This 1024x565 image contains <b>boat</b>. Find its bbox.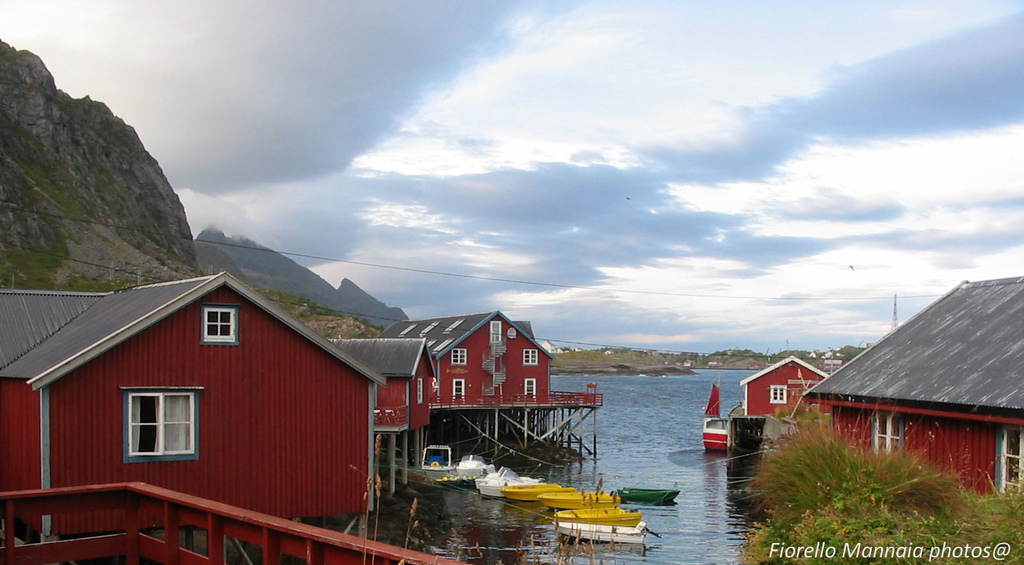
select_region(545, 478, 656, 548).
